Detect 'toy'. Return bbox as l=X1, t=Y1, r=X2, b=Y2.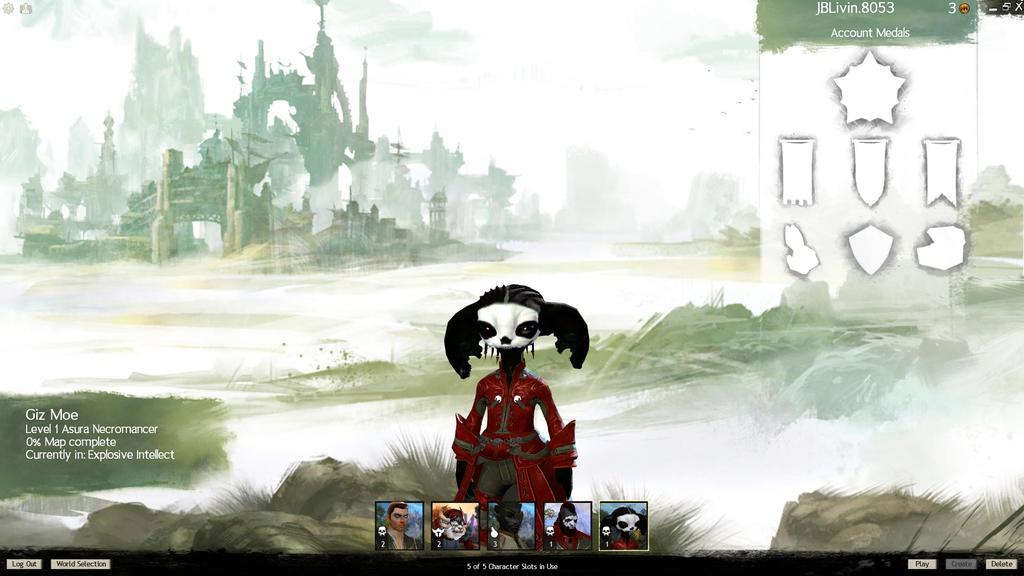
l=442, t=323, r=586, b=529.
